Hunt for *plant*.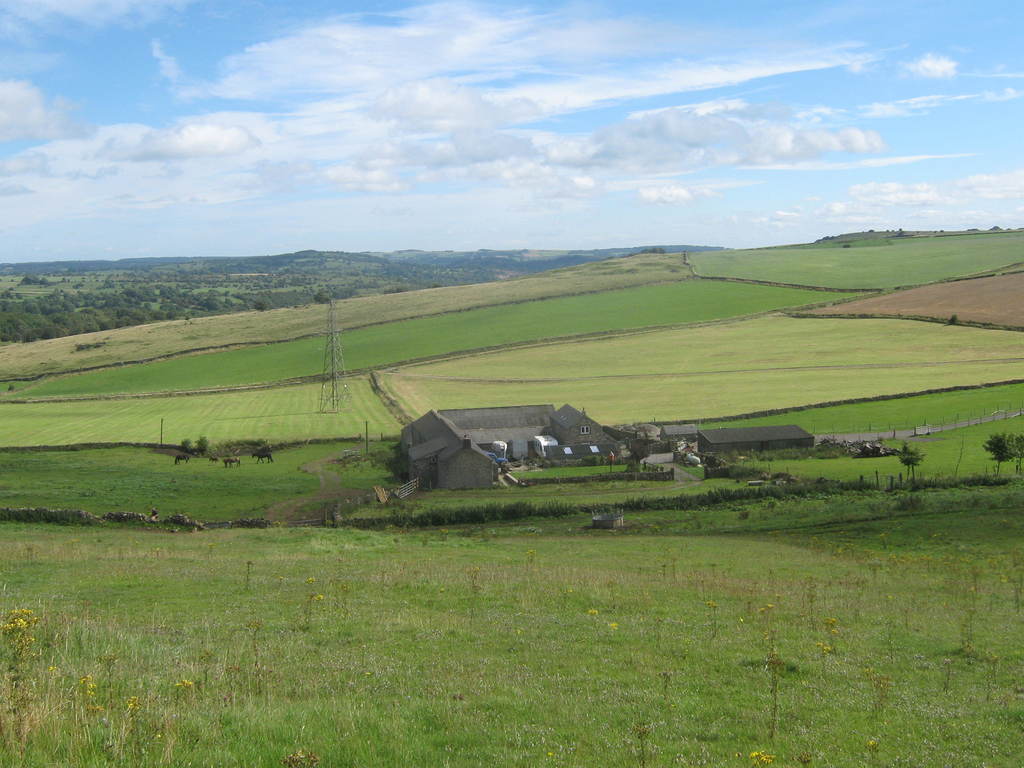
Hunted down at bbox=(981, 434, 1023, 463).
